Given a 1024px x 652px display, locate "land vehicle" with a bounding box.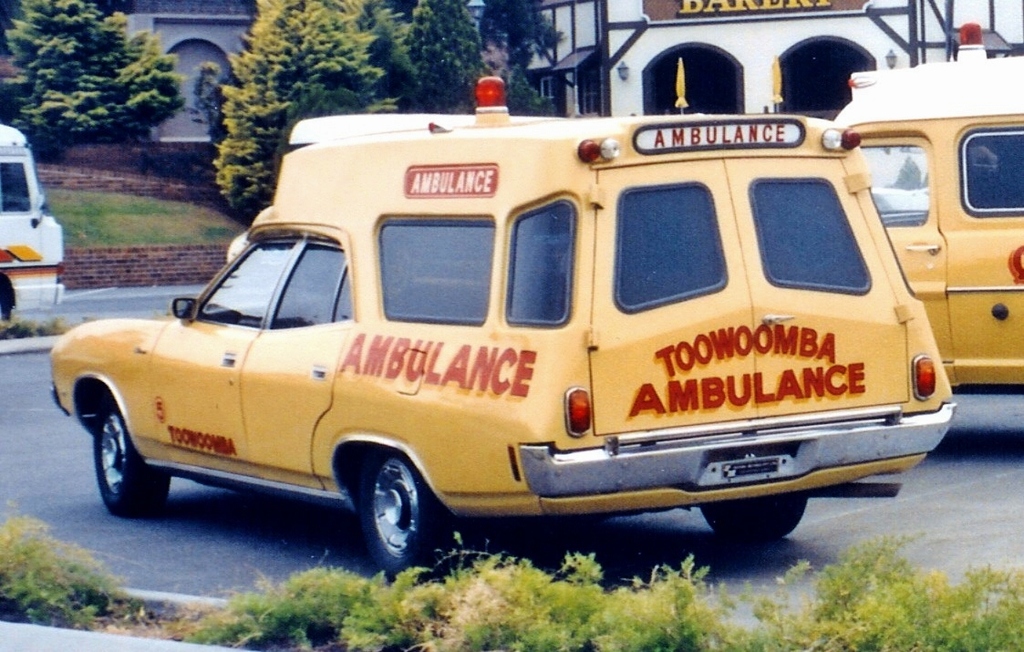
Located: detection(0, 124, 65, 328).
